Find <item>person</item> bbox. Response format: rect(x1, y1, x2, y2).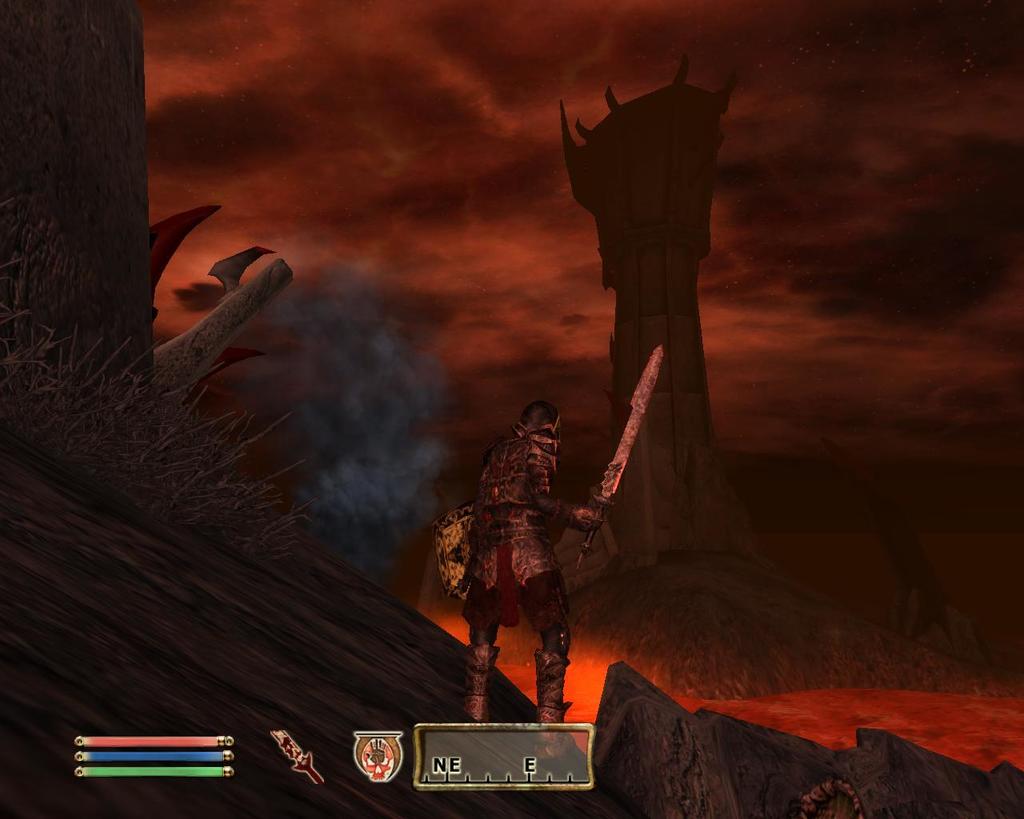
rect(434, 372, 594, 728).
